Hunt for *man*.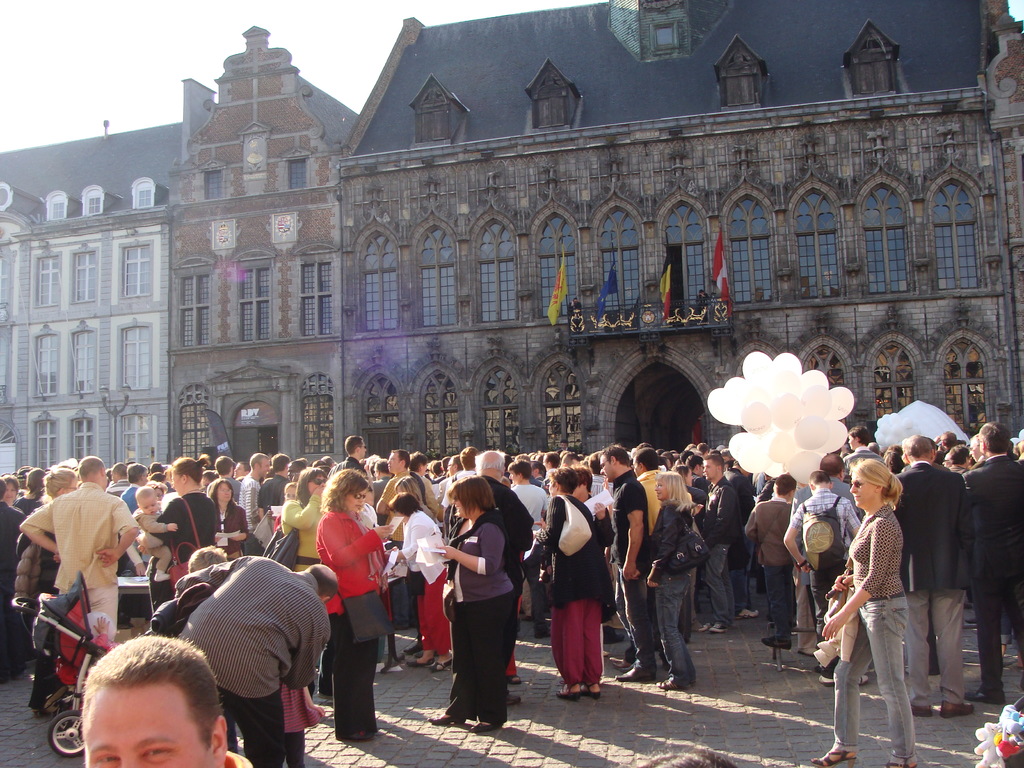
Hunted down at box(892, 434, 975, 717).
